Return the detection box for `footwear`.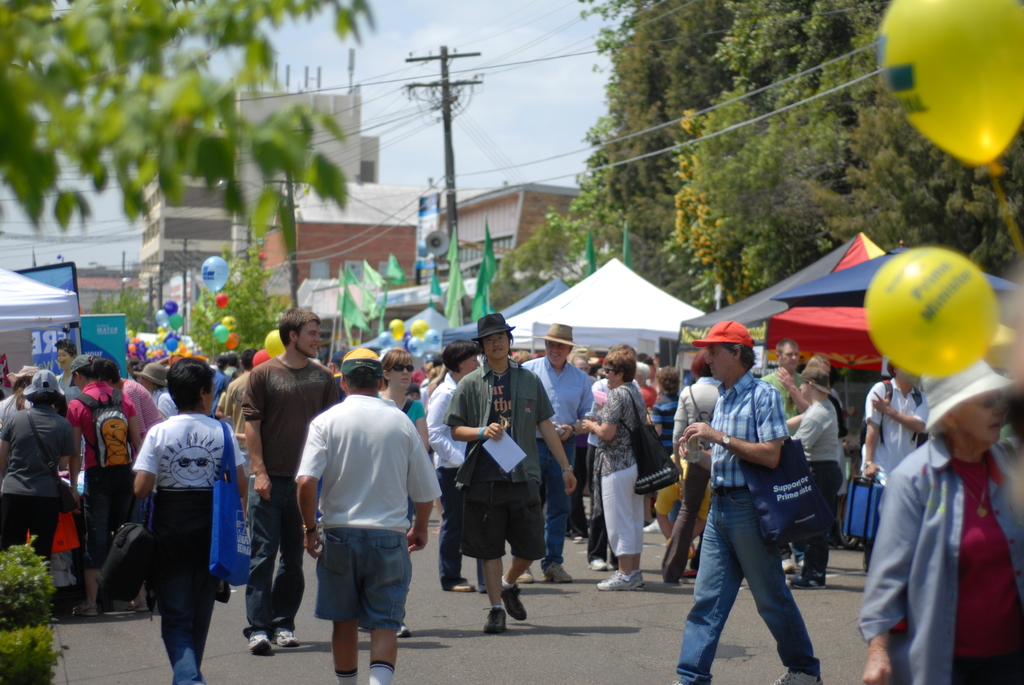
rect(643, 520, 662, 533).
